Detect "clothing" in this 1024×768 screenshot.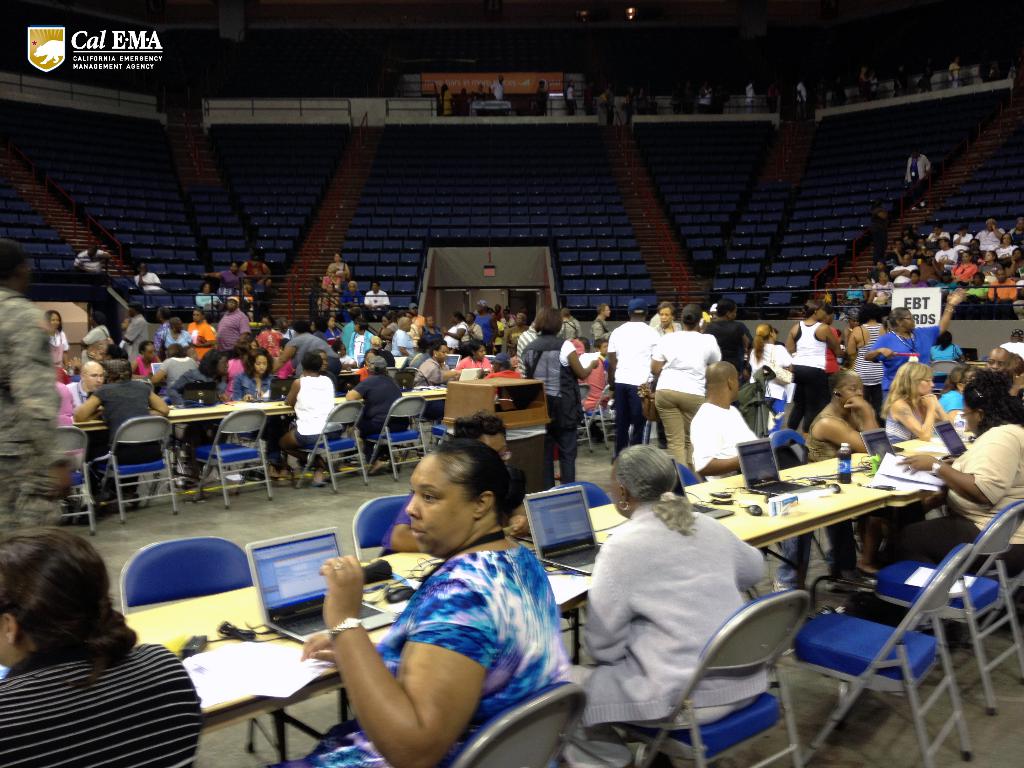
Detection: BBox(940, 390, 957, 424).
